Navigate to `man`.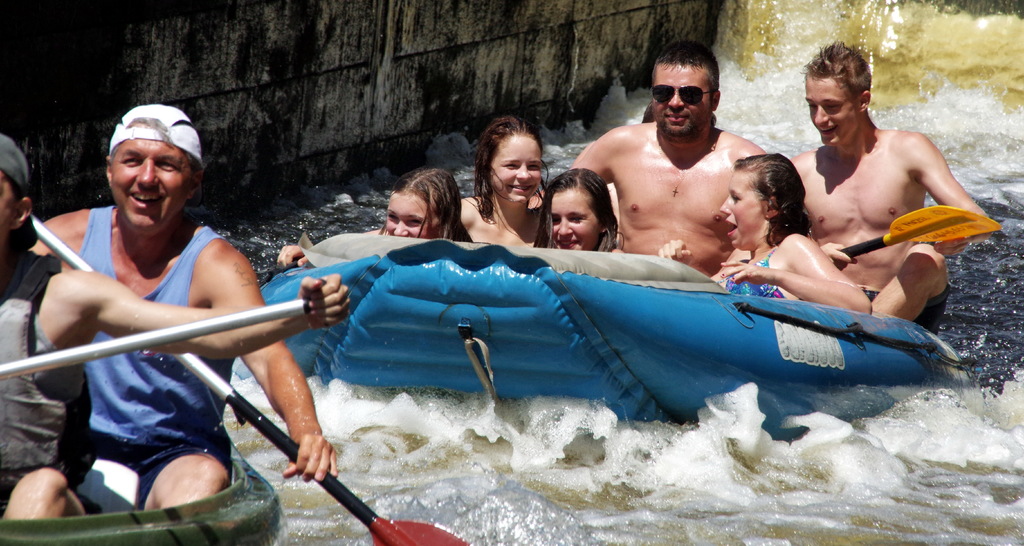
Navigation target: [left=789, top=39, right=991, bottom=339].
